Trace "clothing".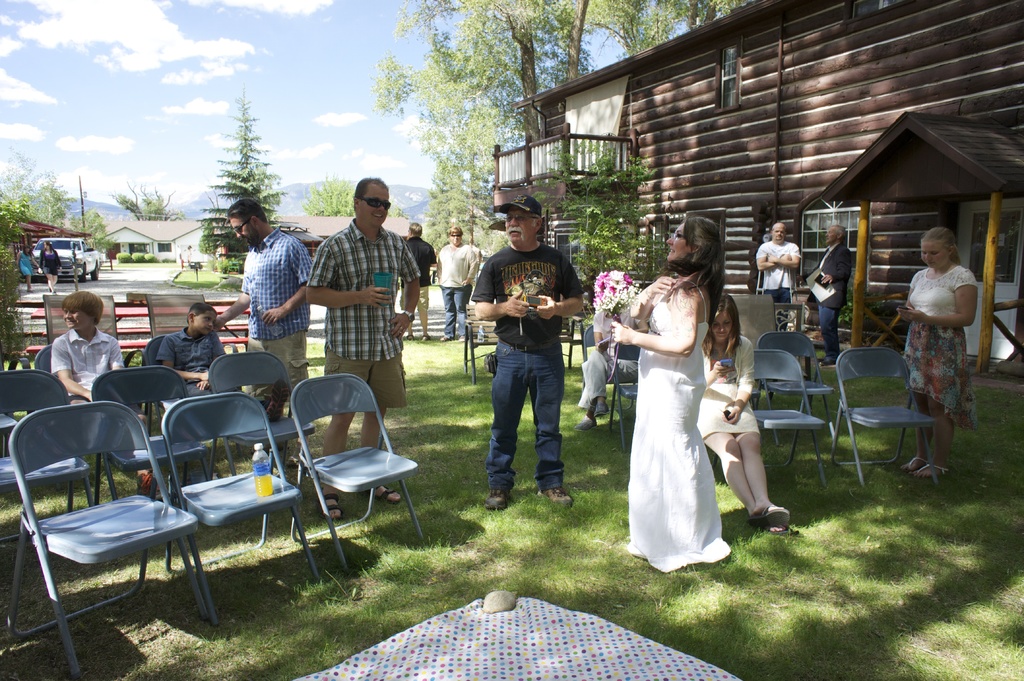
Traced to {"left": 156, "top": 326, "right": 225, "bottom": 400}.
